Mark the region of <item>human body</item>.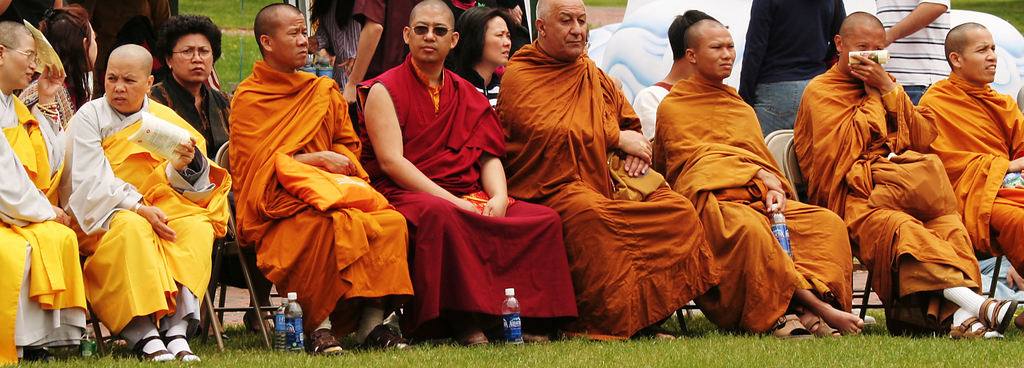
Region: box=[489, 0, 729, 335].
